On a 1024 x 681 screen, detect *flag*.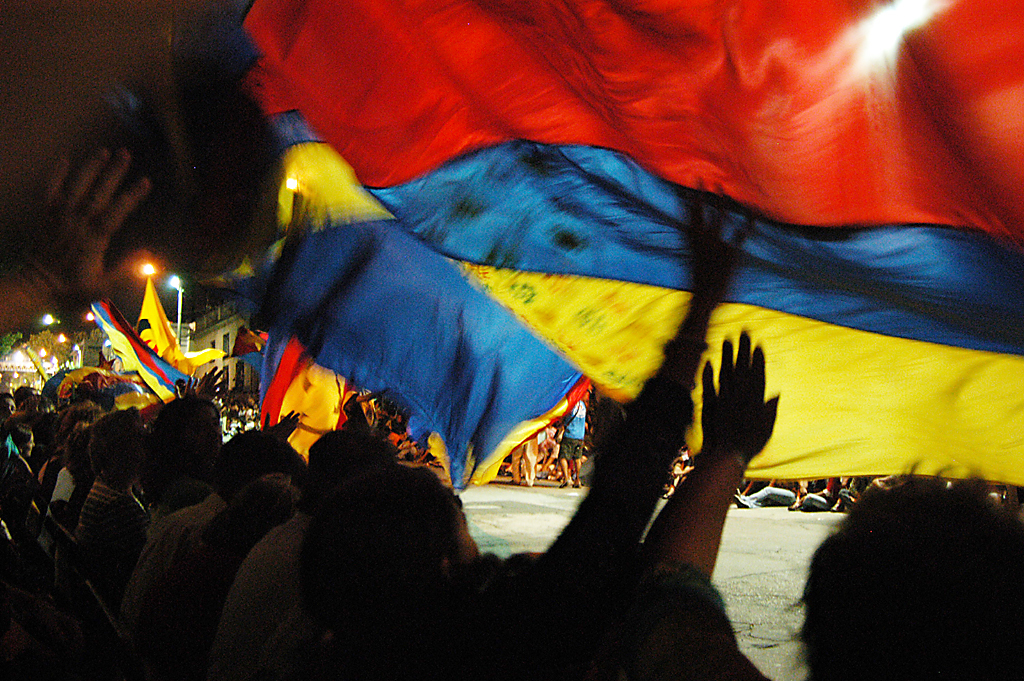
Rect(254, 323, 355, 456).
